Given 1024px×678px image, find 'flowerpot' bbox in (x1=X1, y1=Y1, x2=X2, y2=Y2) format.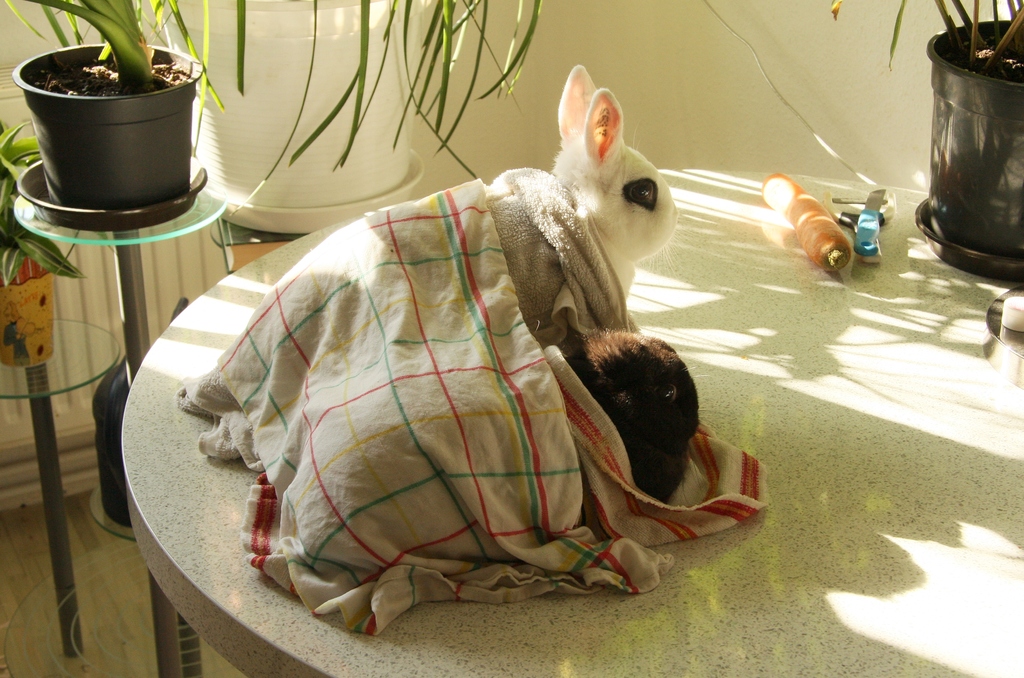
(x1=148, y1=0, x2=428, y2=231).
